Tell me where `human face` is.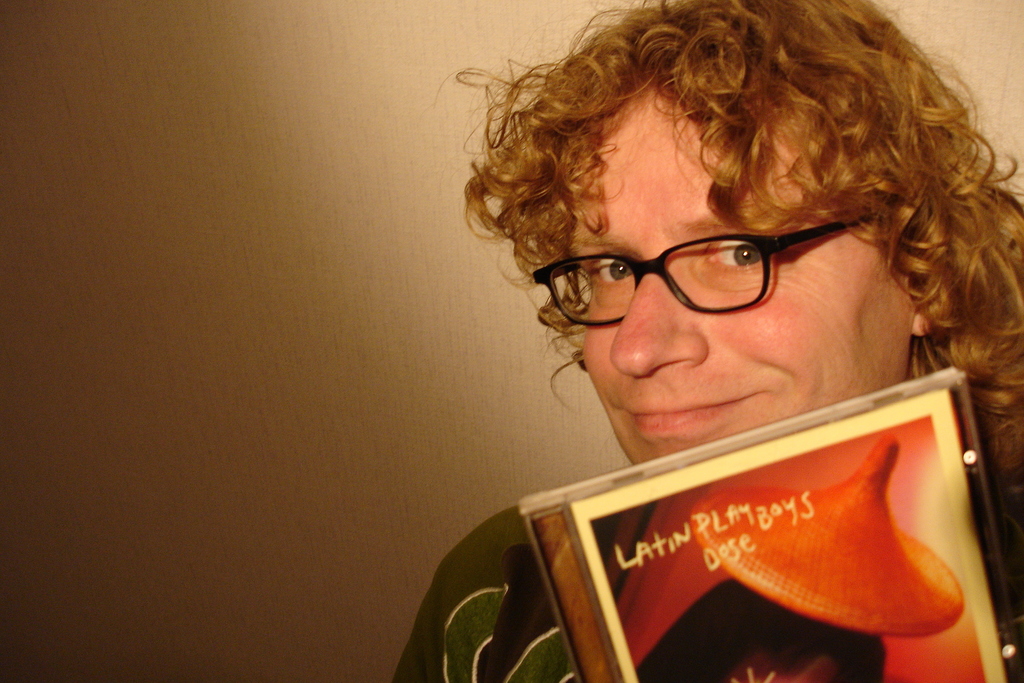
`human face` is at left=578, top=85, right=910, bottom=466.
